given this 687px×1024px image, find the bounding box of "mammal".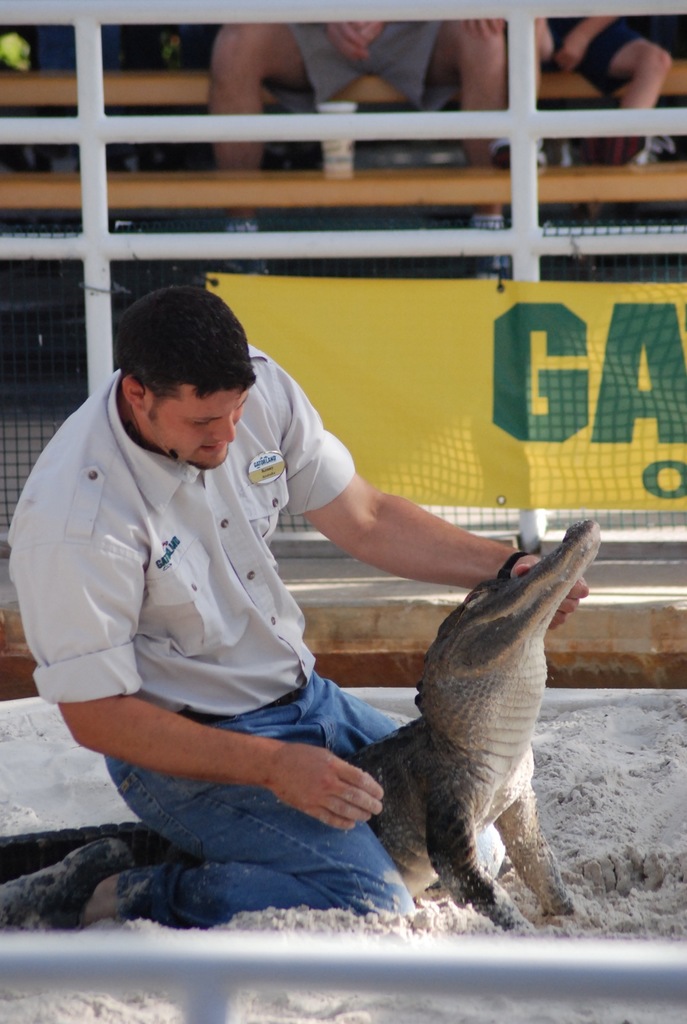
box(199, 10, 514, 278).
